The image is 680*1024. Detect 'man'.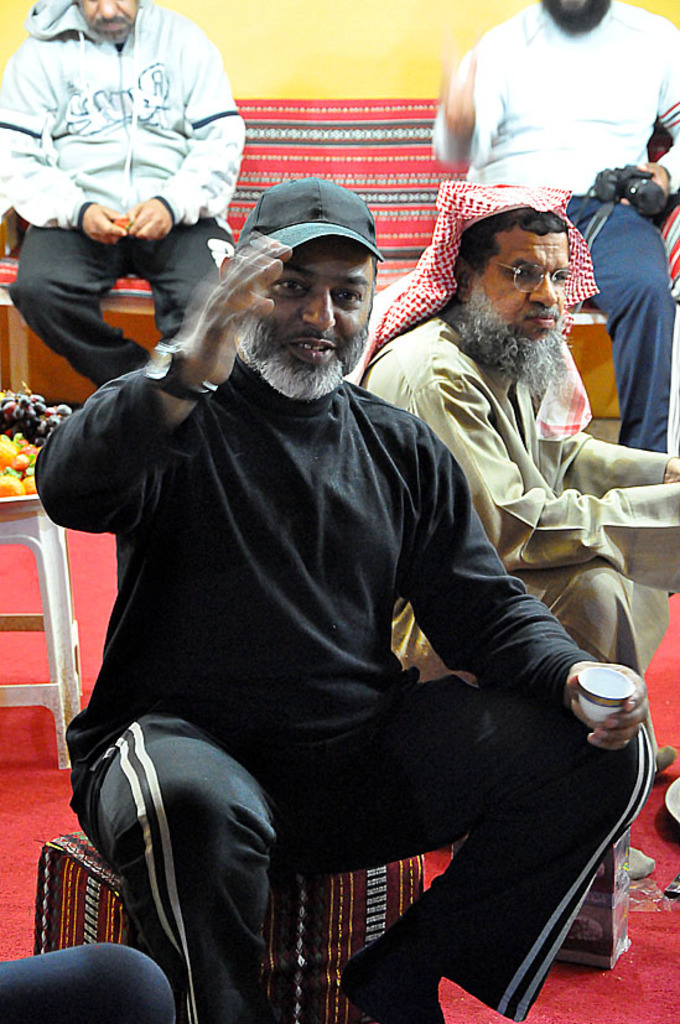
Detection: (429, 0, 679, 457).
